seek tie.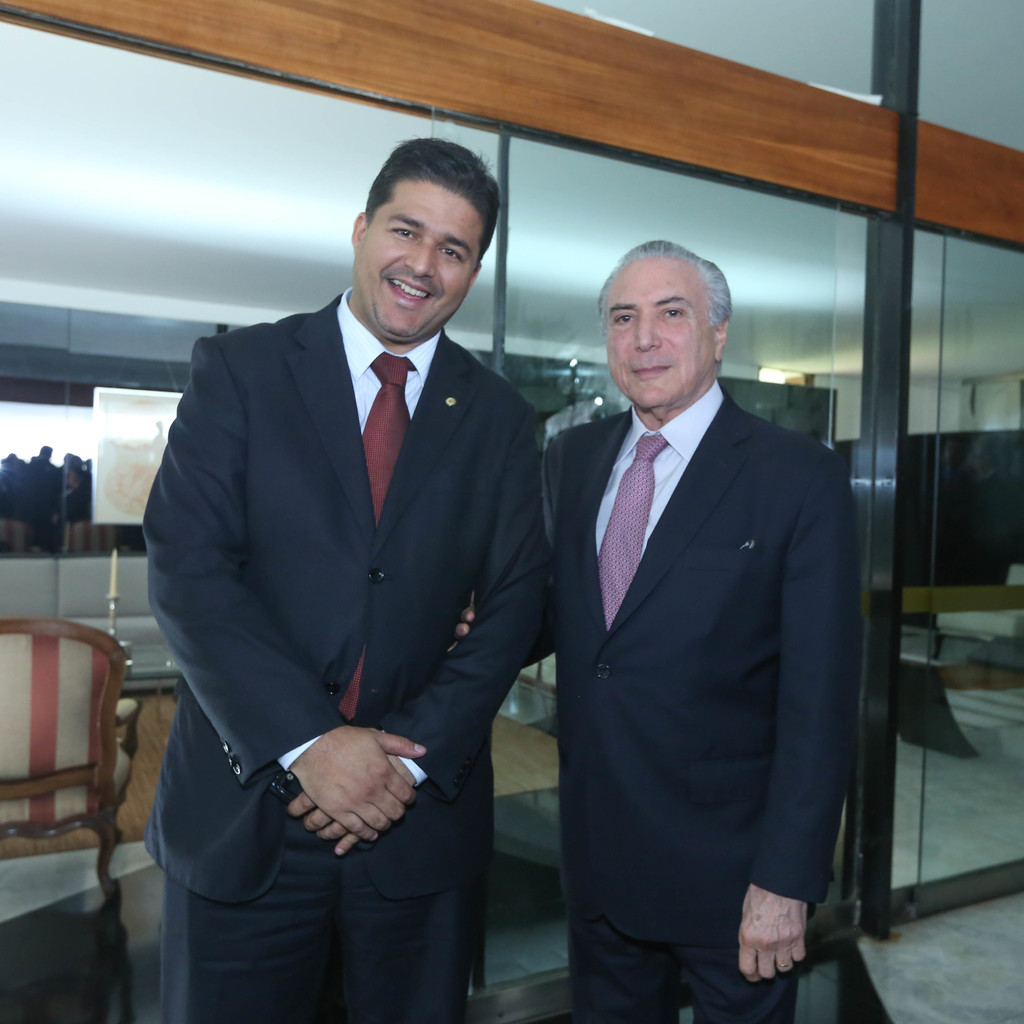
locate(342, 351, 426, 710).
